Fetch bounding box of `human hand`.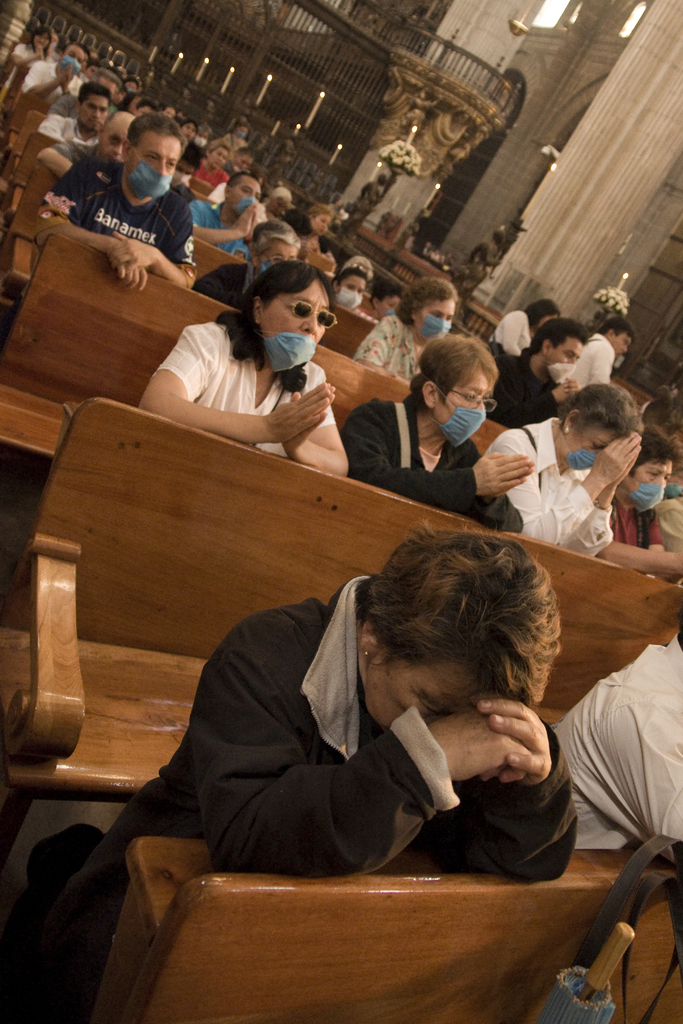
Bbox: <region>64, 64, 73, 88</region>.
